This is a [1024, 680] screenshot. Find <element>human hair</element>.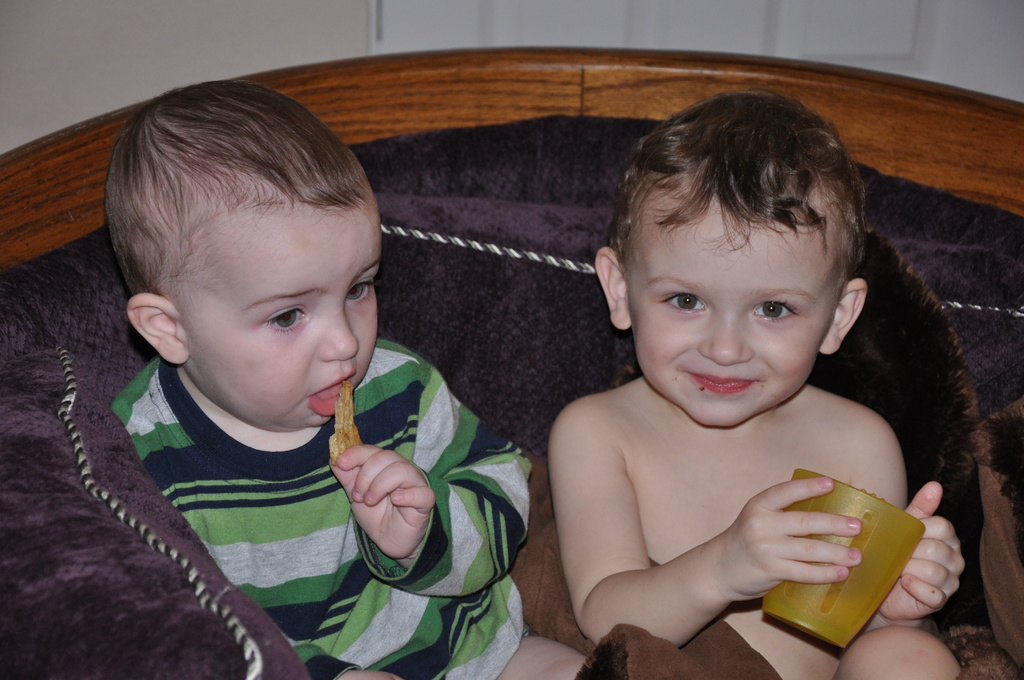
Bounding box: rect(108, 117, 365, 330).
